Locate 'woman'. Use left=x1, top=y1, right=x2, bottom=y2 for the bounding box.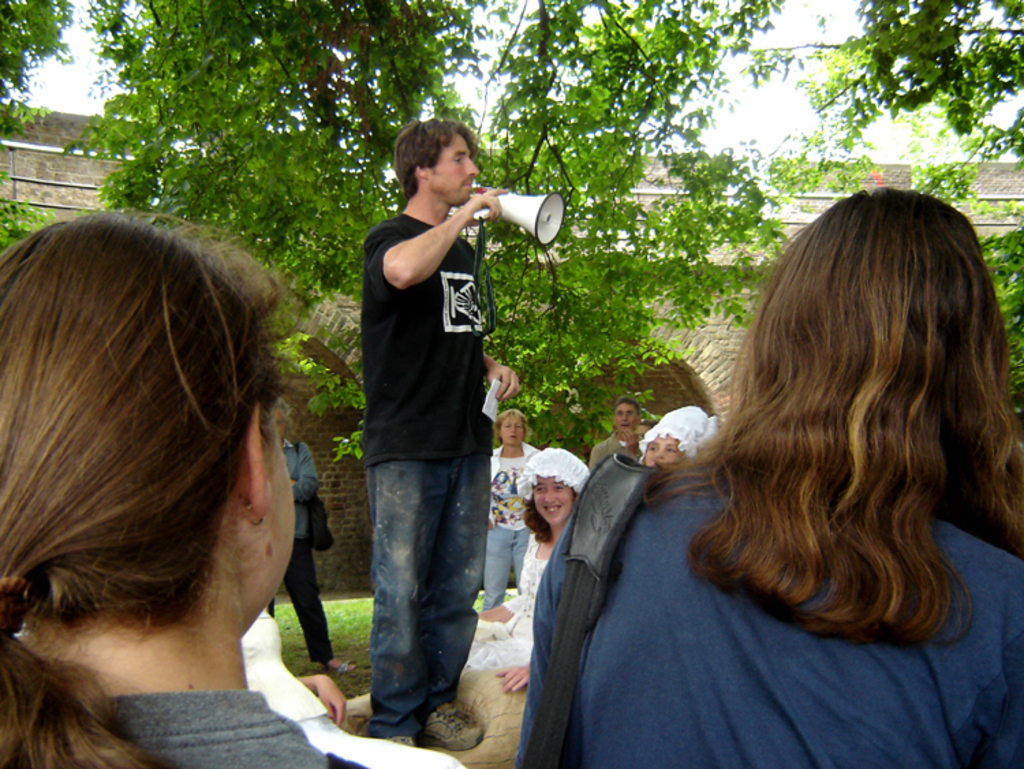
left=0, top=206, right=377, bottom=768.
